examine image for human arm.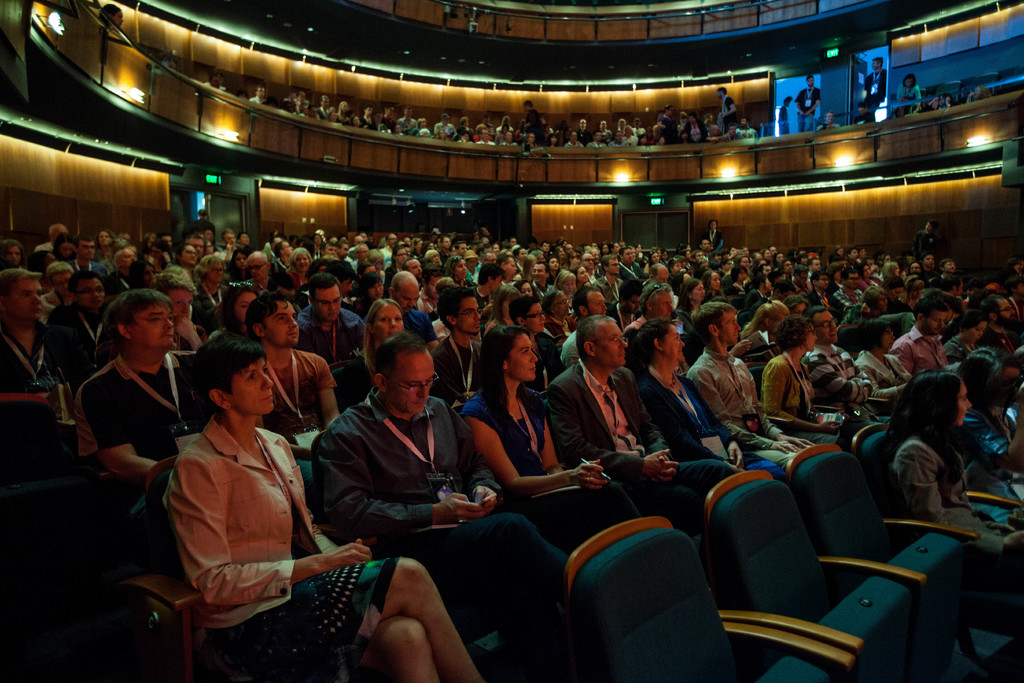
Examination result: bbox(54, 309, 83, 375).
